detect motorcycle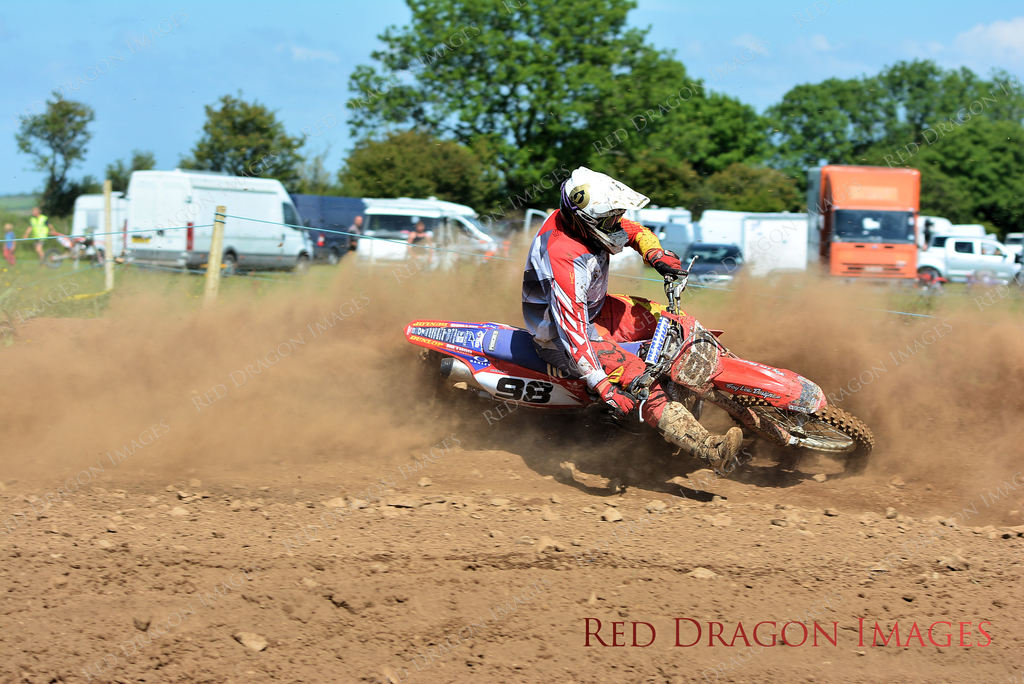
crop(399, 258, 875, 473)
